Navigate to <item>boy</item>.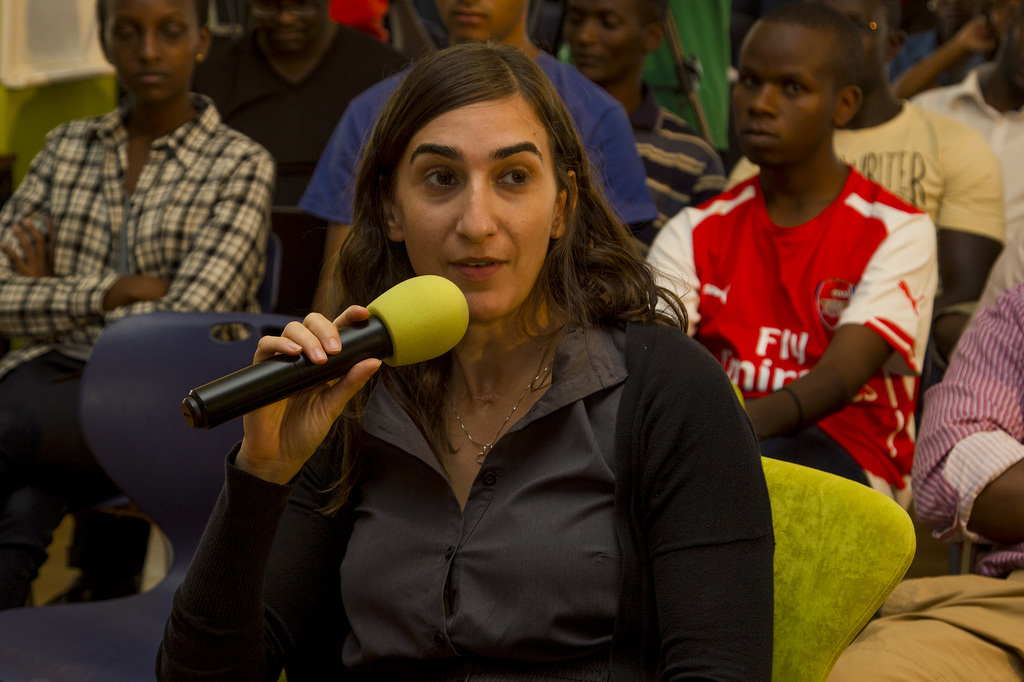
Navigation target: [724, 0, 1011, 365].
